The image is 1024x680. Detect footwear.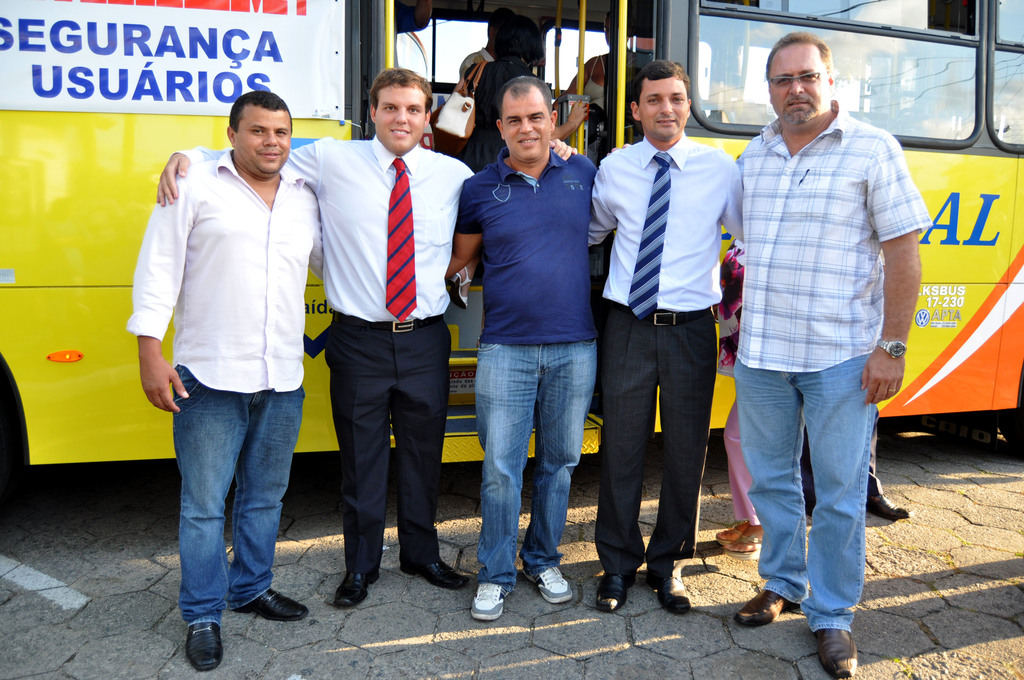
Detection: <box>710,521,741,546</box>.
